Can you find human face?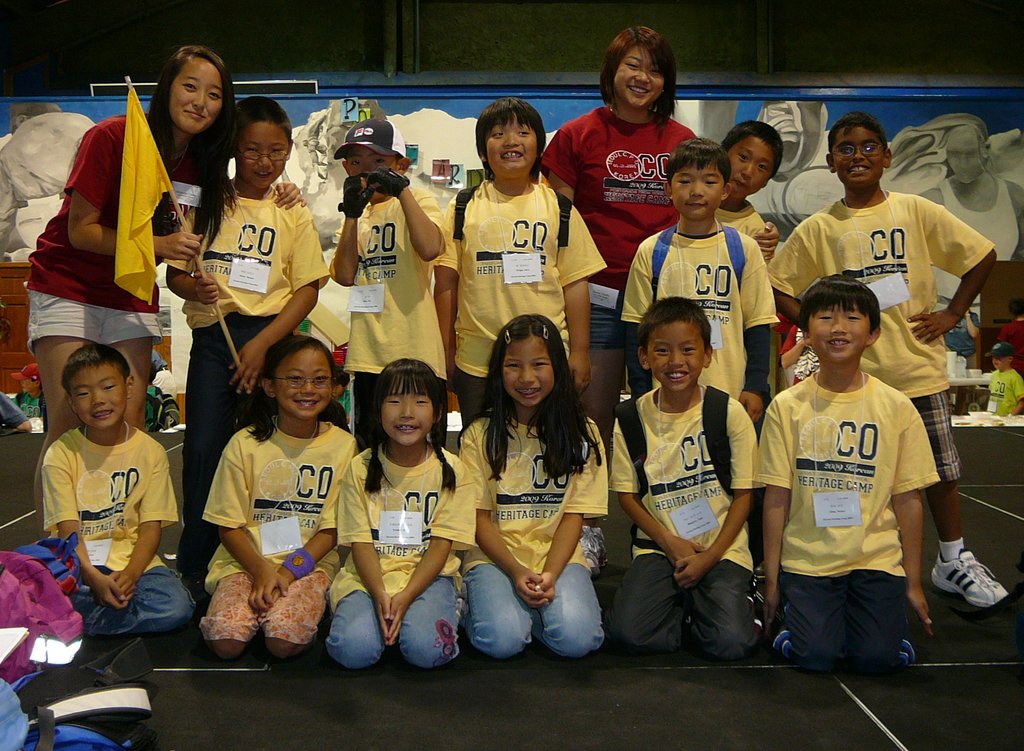
Yes, bounding box: (835, 126, 887, 190).
